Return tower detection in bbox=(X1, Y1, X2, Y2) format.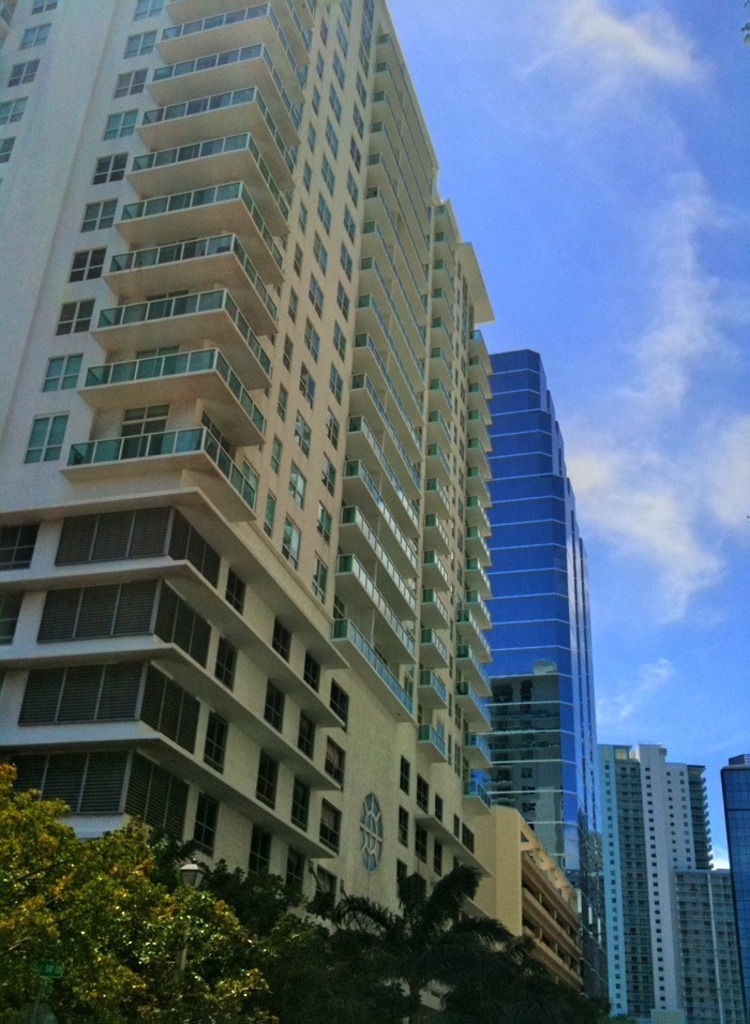
bbox=(718, 754, 747, 974).
